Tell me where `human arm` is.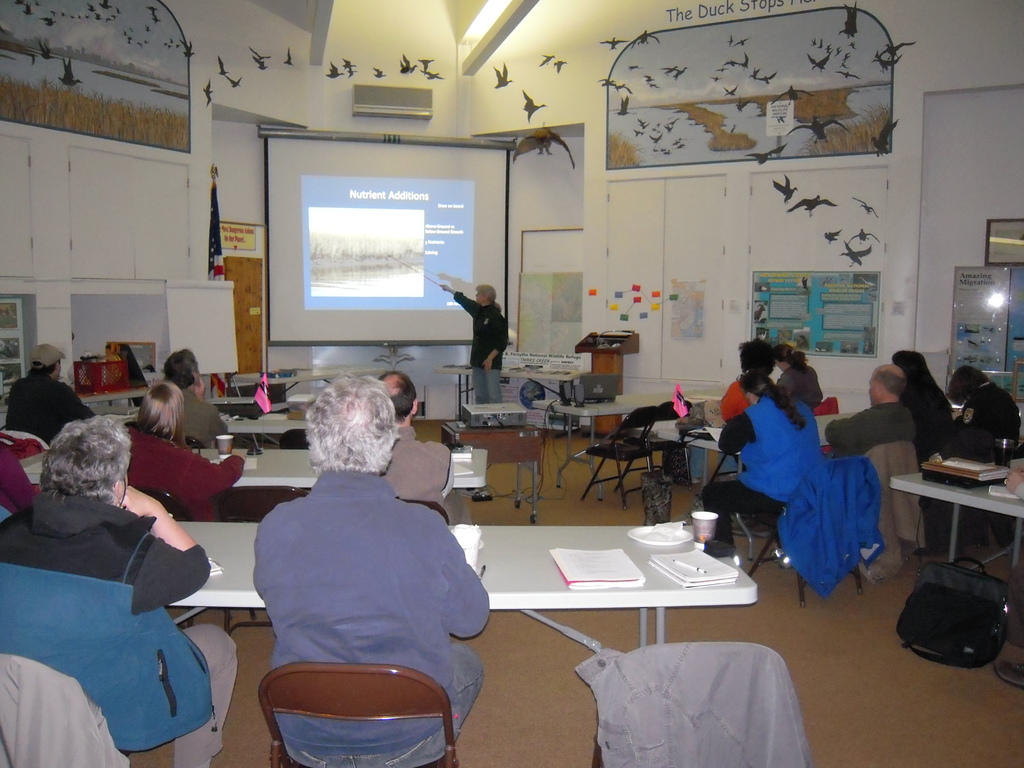
`human arm` is at crop(211, 397, 228, 438).
